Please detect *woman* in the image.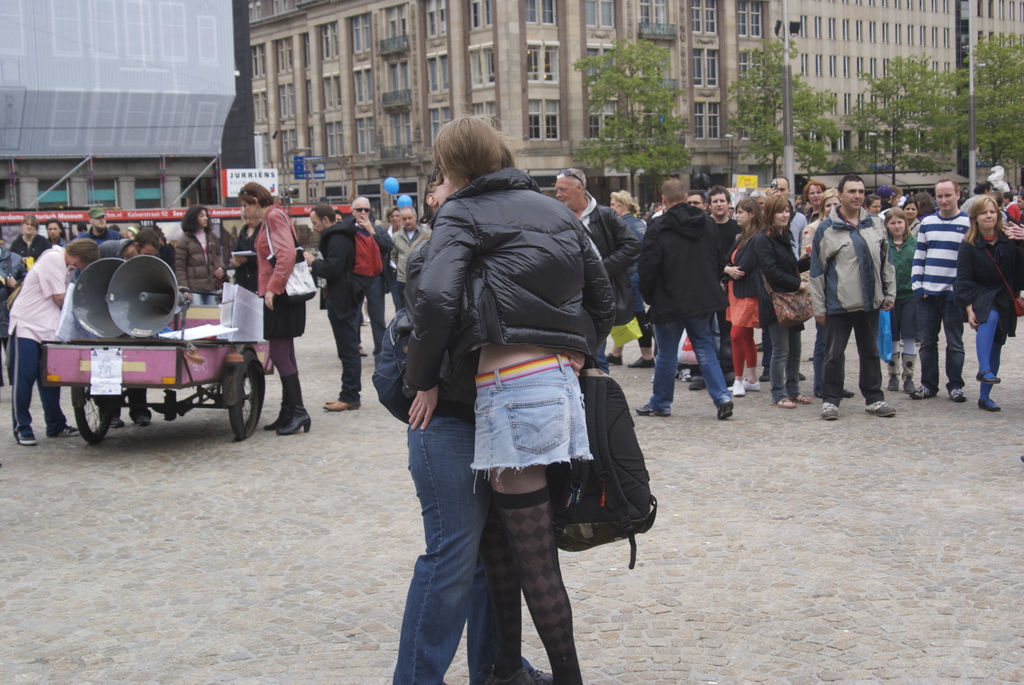
x1=904, y1=202, x2=917, y2=233.
